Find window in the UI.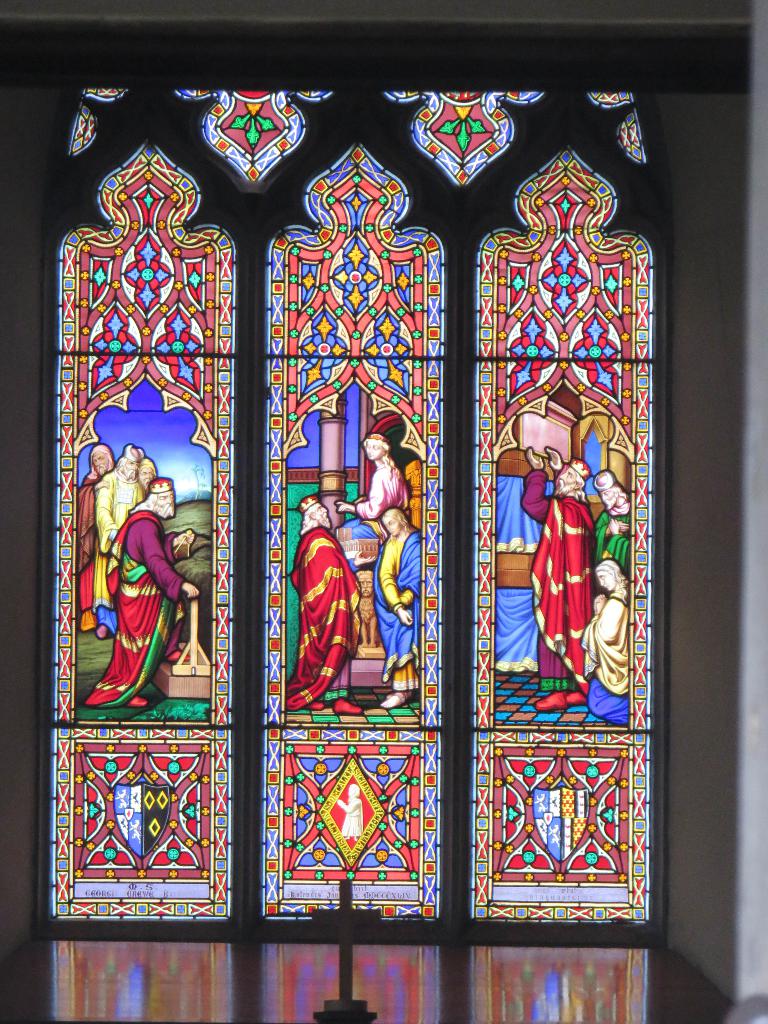
UI element at <box>457,61,661,899</box>.
